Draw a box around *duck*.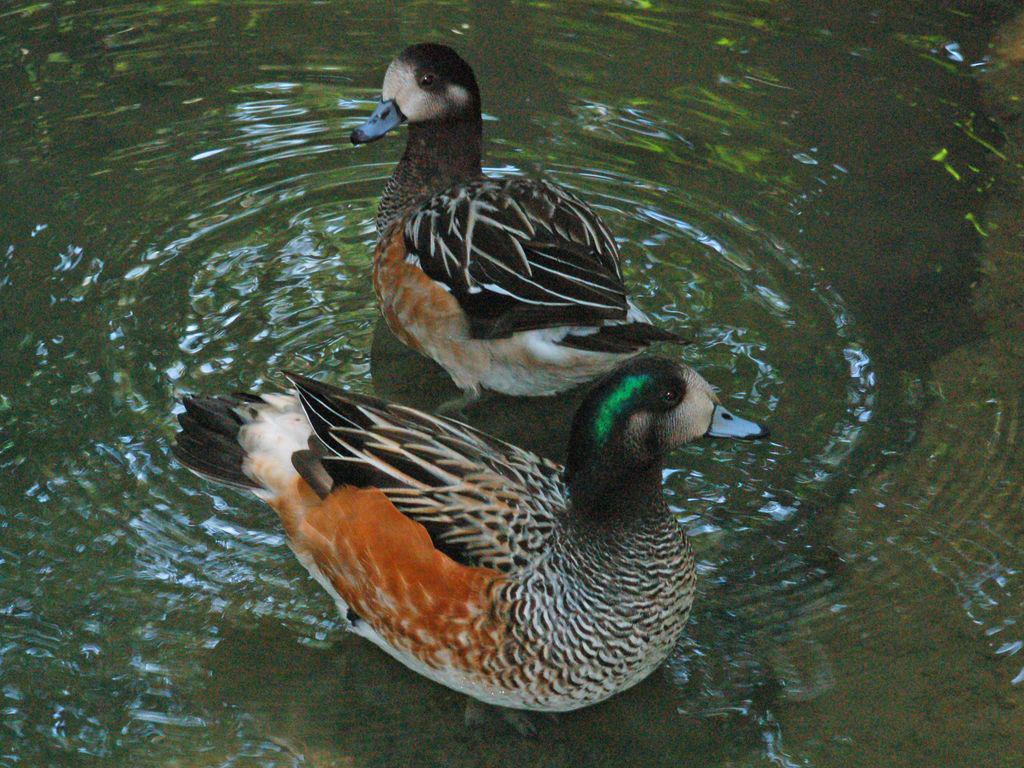
x1=333, y1=37, x2=660, y2=419.
